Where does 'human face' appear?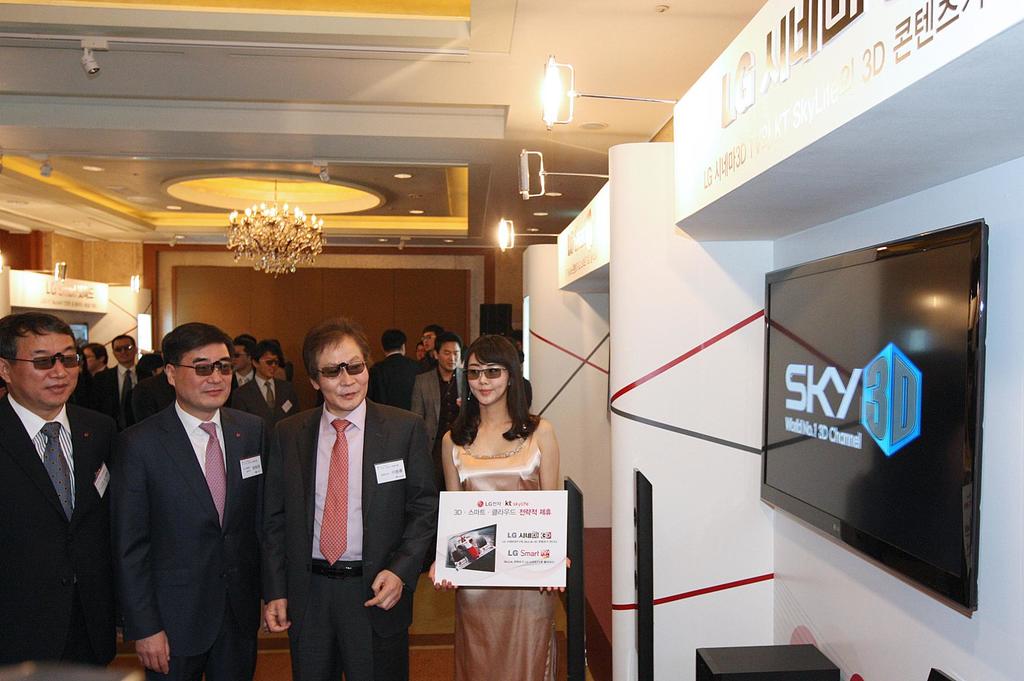
Appears at <bbox>417, 348, 426, 359</bbox>.
